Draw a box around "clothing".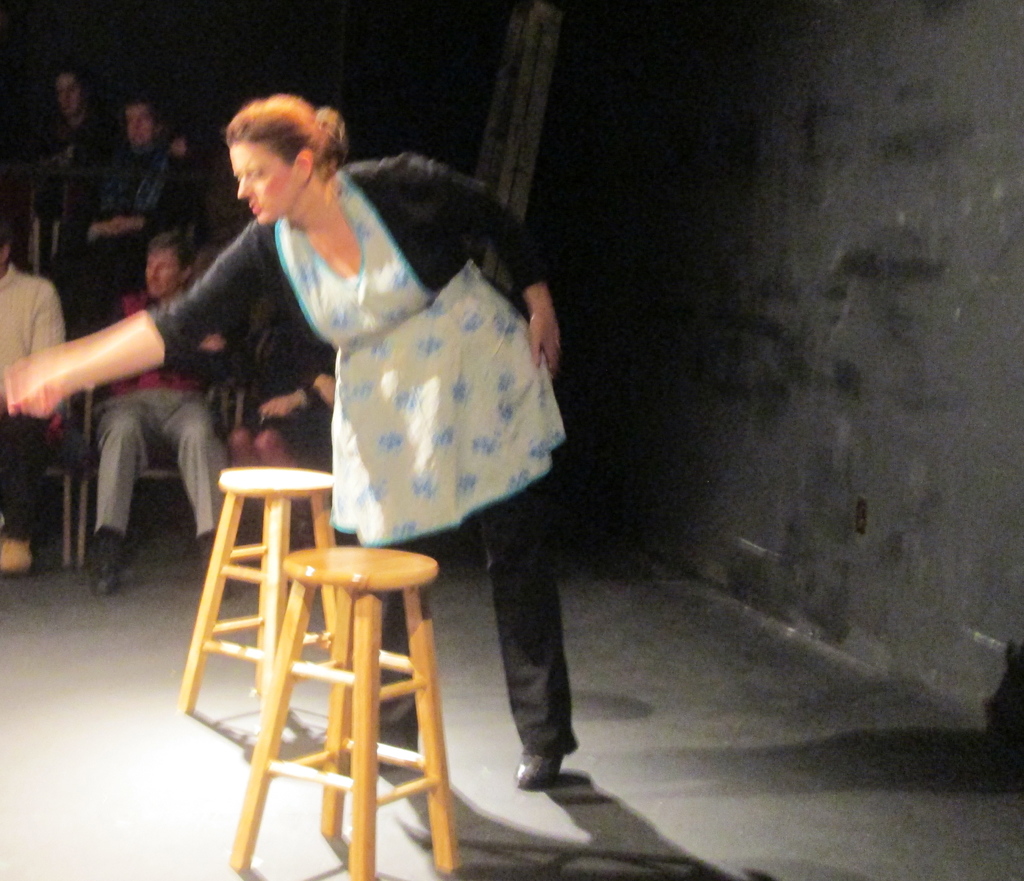
249/283/343/472.
